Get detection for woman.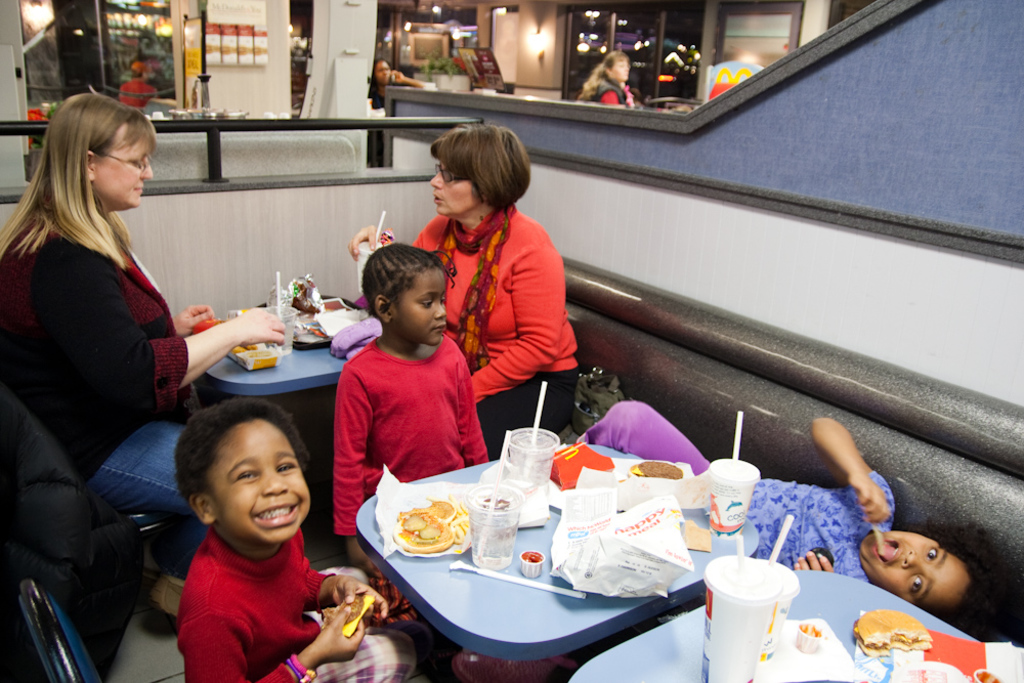
Detection: <bbox>589, 53, 637, 111</bbox>.
